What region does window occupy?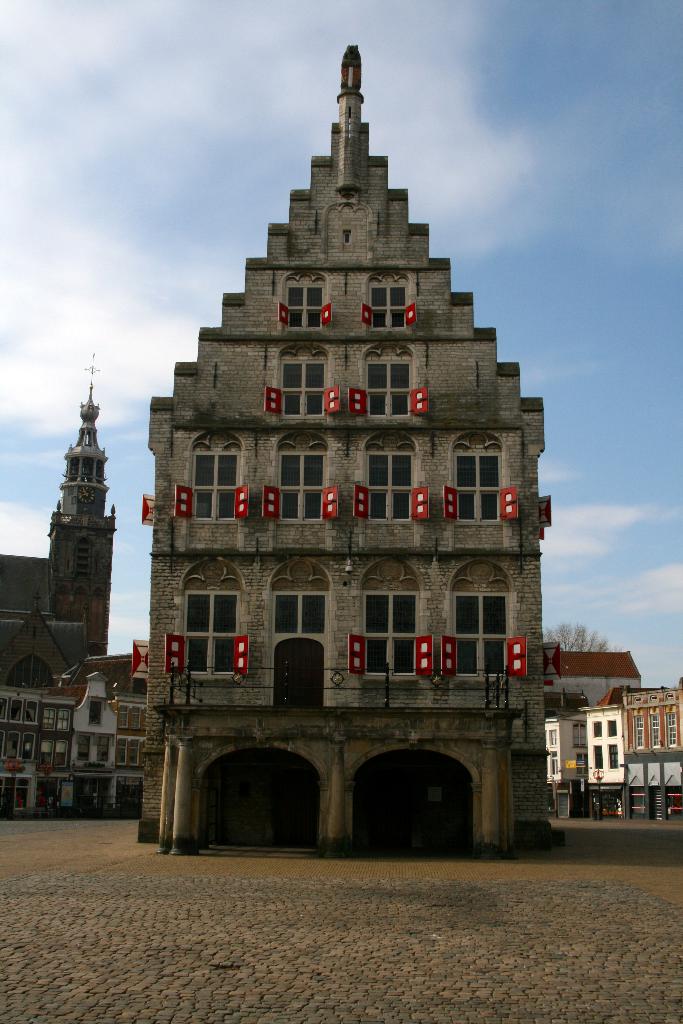
bbox(548, 729, 560, 746).
